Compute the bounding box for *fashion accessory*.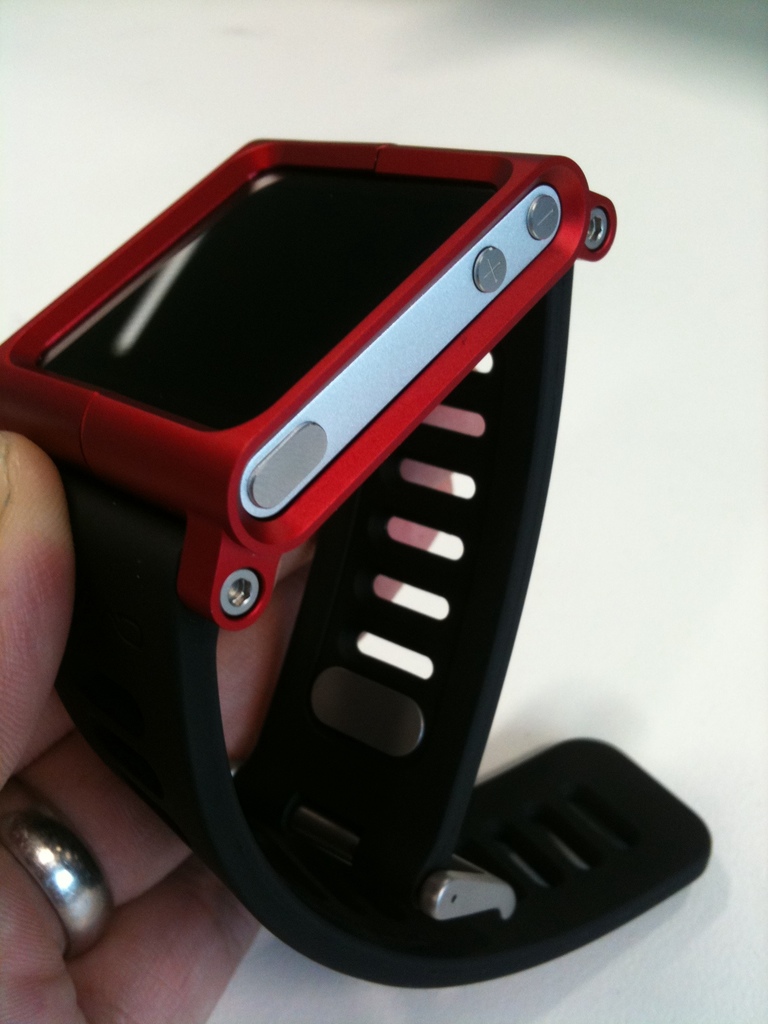
0/134/714/989.
